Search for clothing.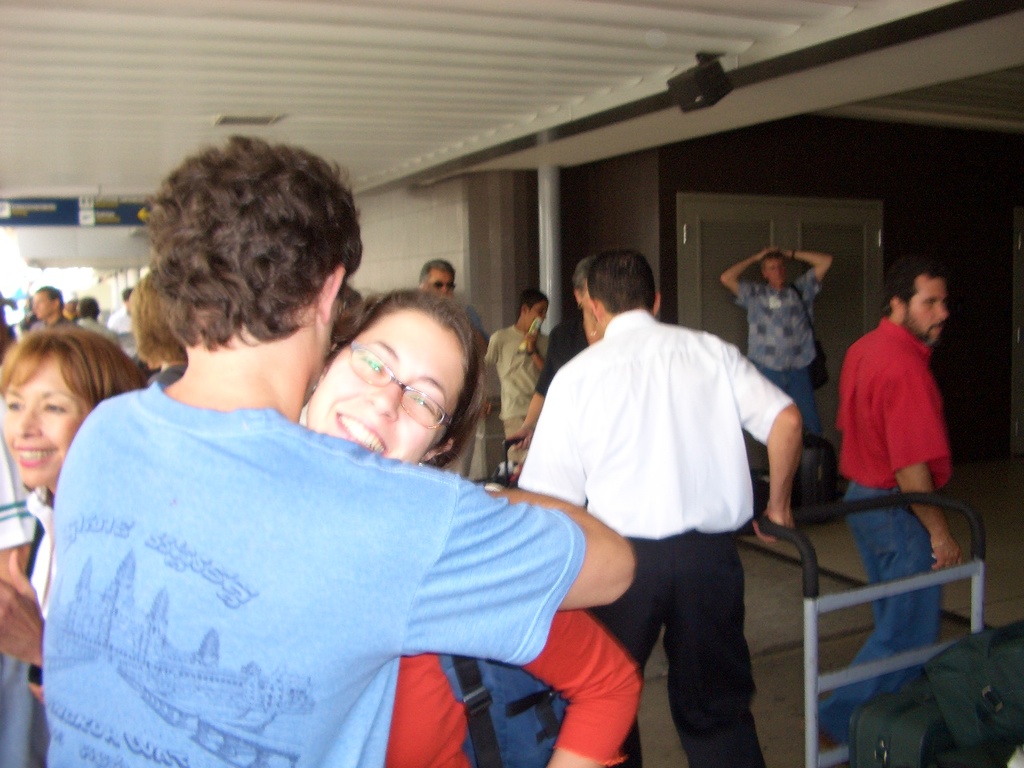
Found at 485/319/550/450.
